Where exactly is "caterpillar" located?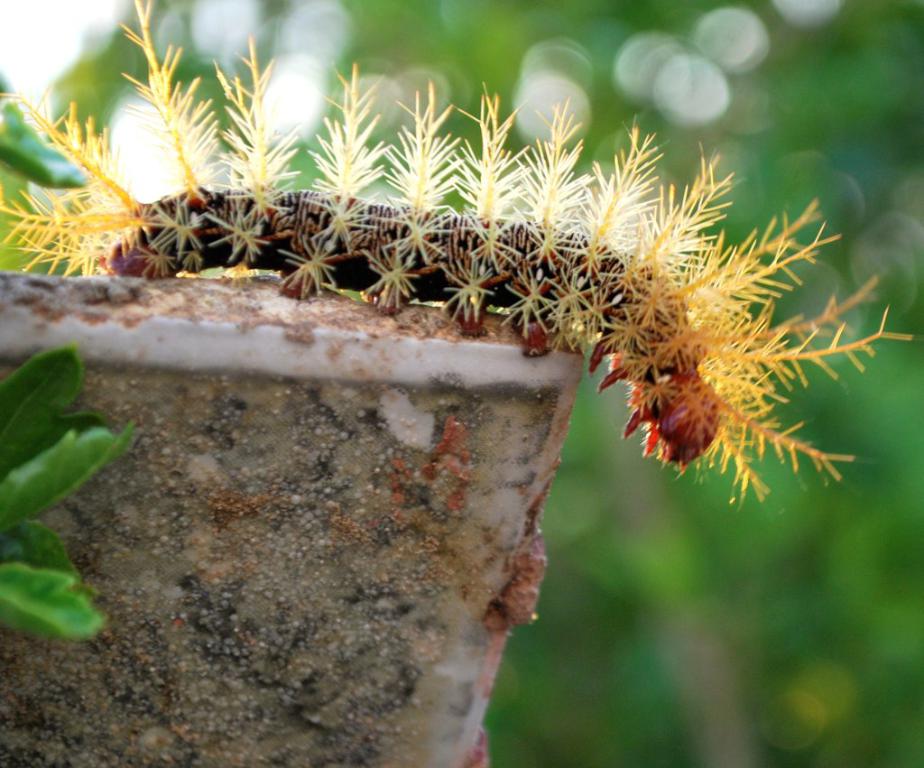
Its bounding box is 0 0 915 507.
